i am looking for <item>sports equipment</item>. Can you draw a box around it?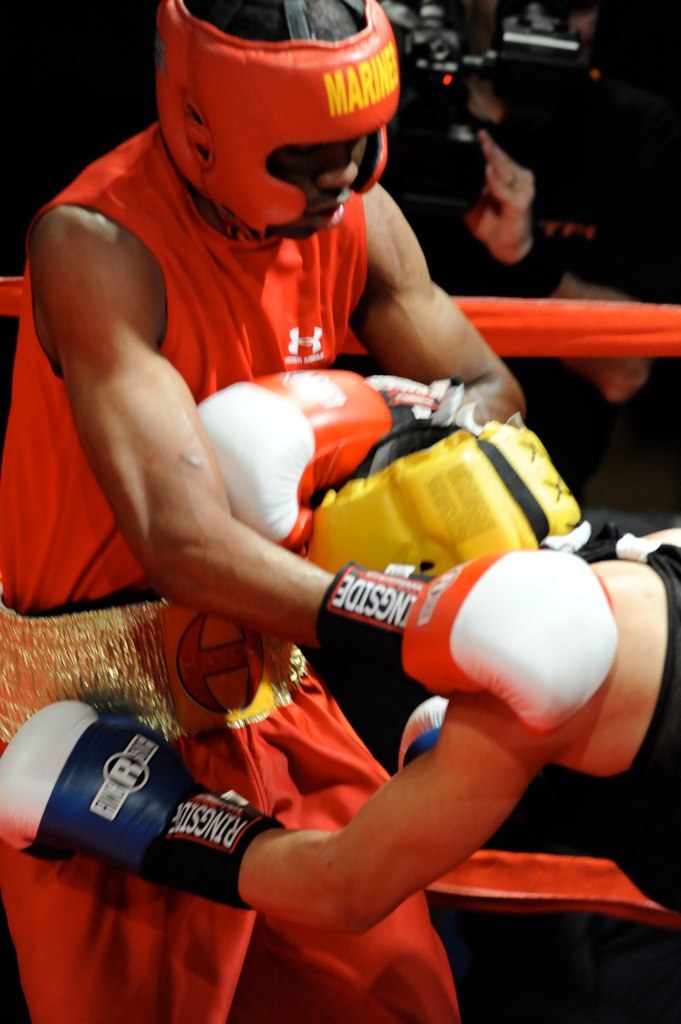
Sure, the bounding box is box=[351, 555, 628, 728].
